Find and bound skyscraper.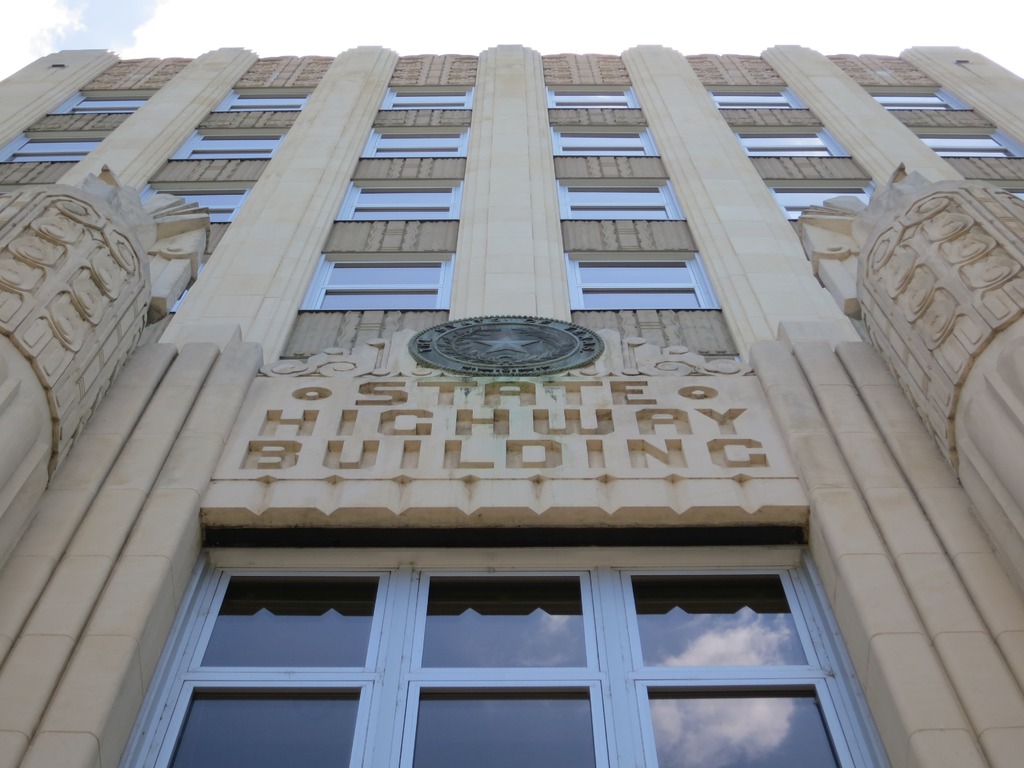
Bound: l=0, t=47, r=1023, b=767.
